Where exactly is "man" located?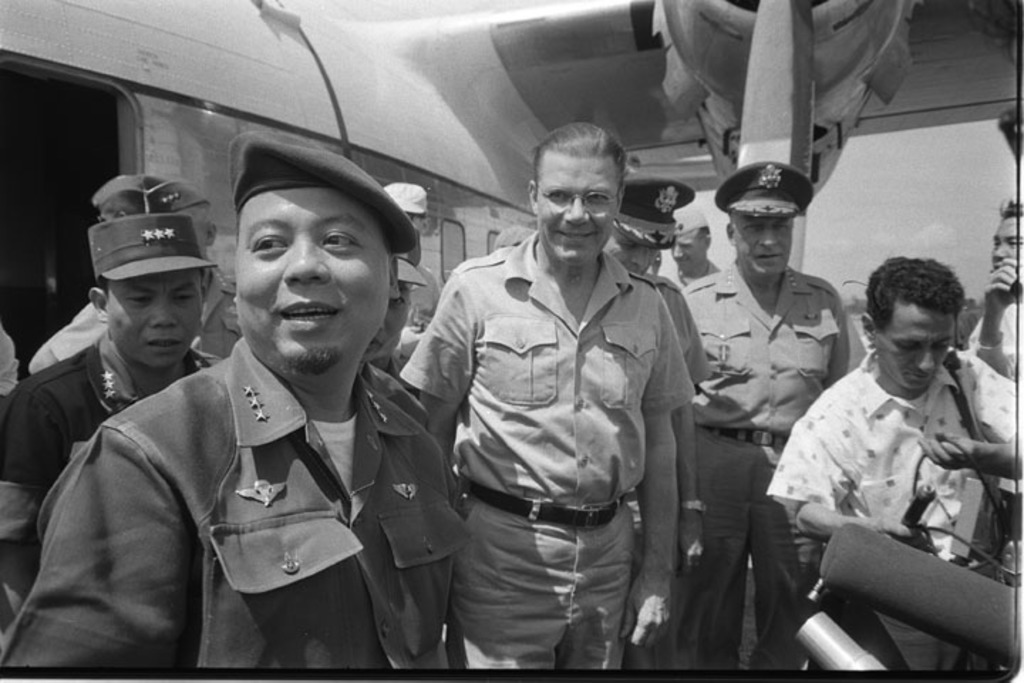
Its bounding box is <box>383,182,441,373</box>.
